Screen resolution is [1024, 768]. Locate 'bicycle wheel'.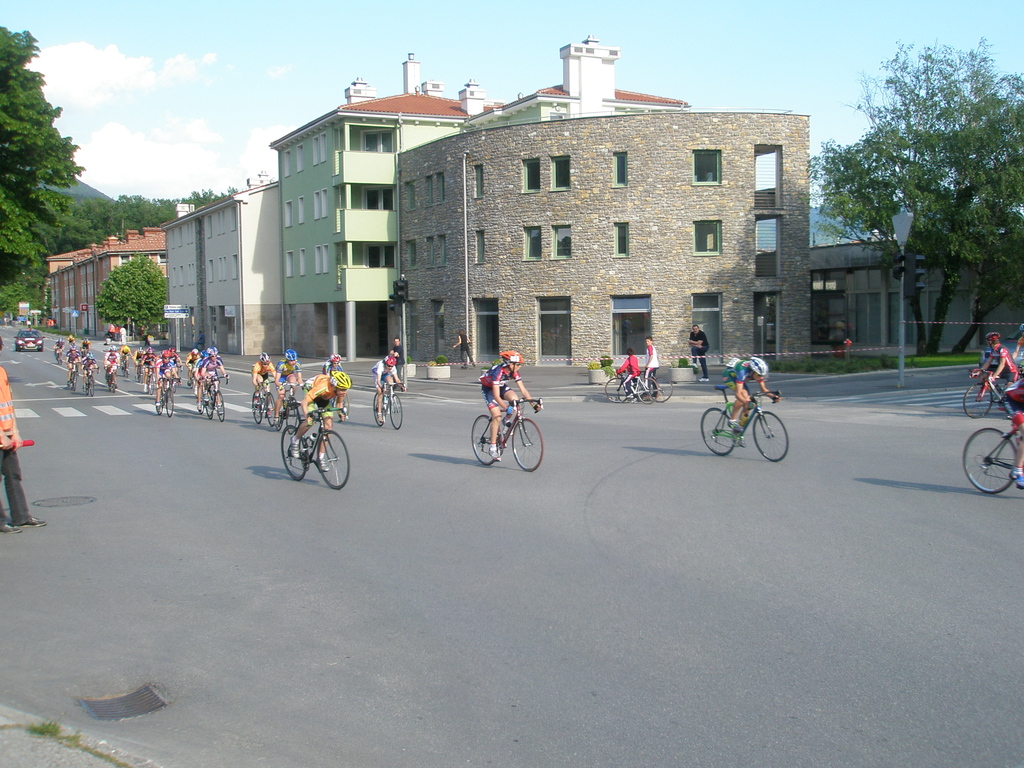
466:410:504:466.
